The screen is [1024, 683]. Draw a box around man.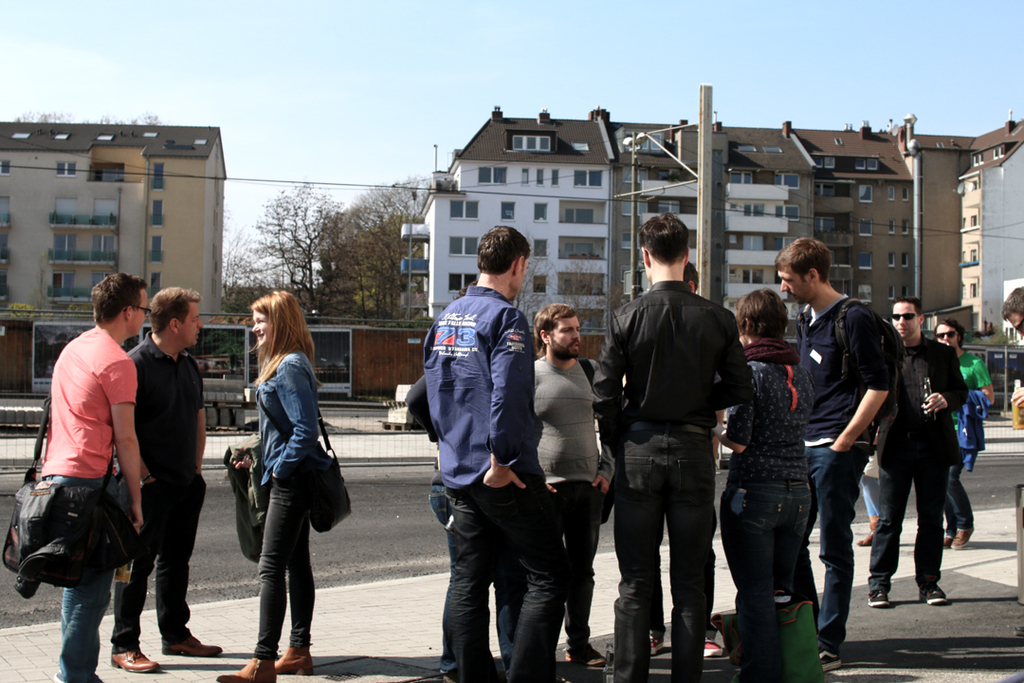
bbox=(778, 239, 903, 674).
